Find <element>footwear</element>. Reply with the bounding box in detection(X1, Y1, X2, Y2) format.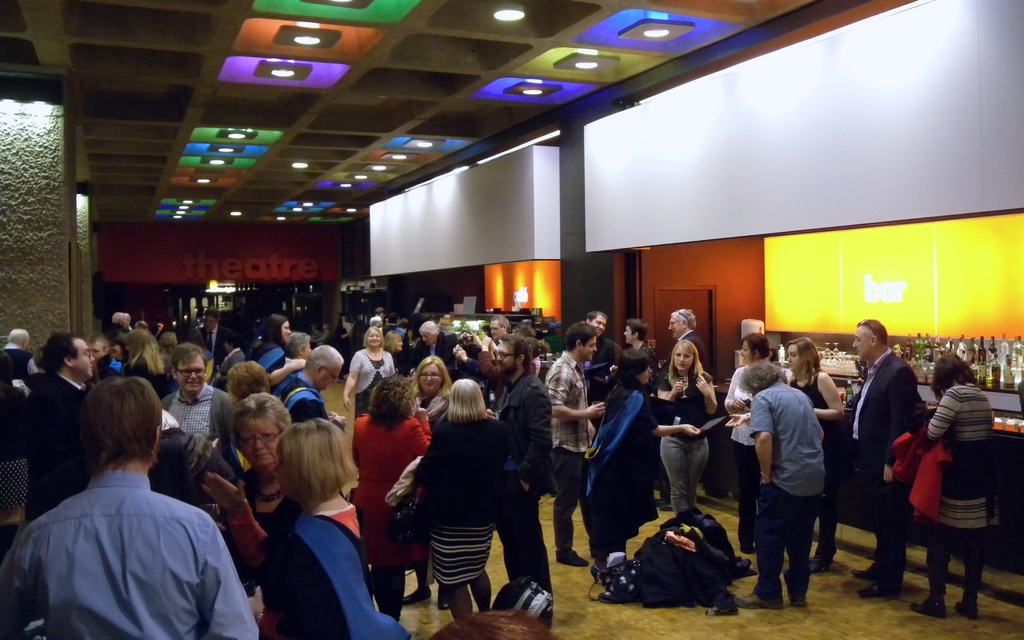
detection(440, 590, 449, 611).
